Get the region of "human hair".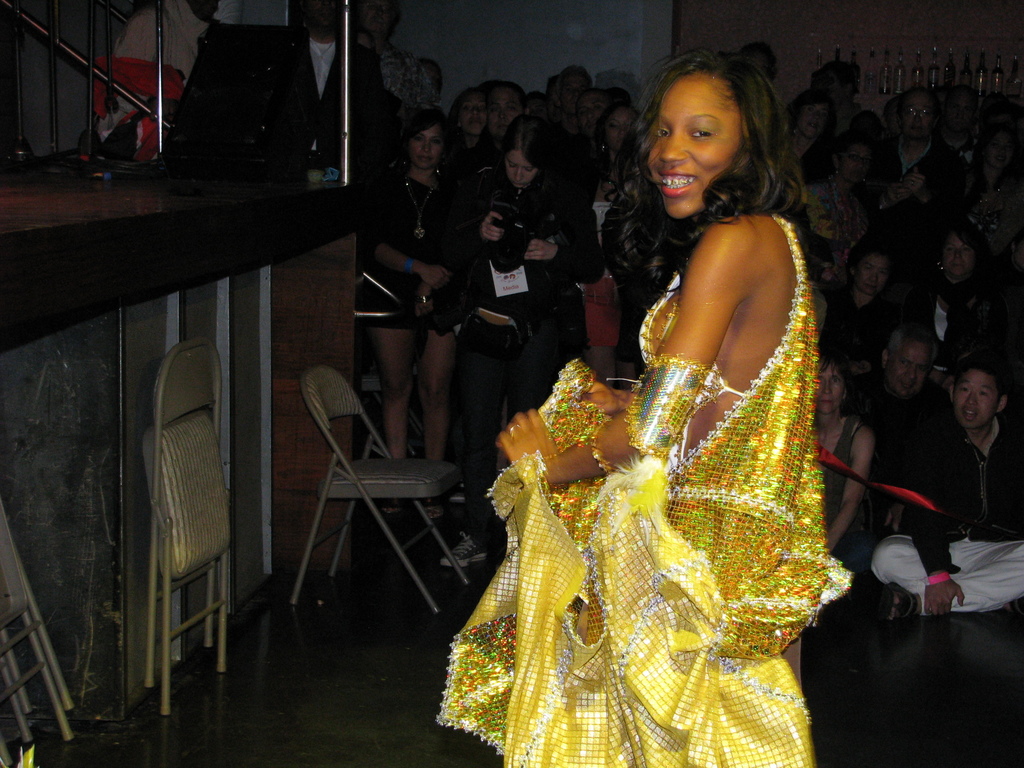
{"left": 501, "top": 114, "right": 554, "bottom": 196}.
